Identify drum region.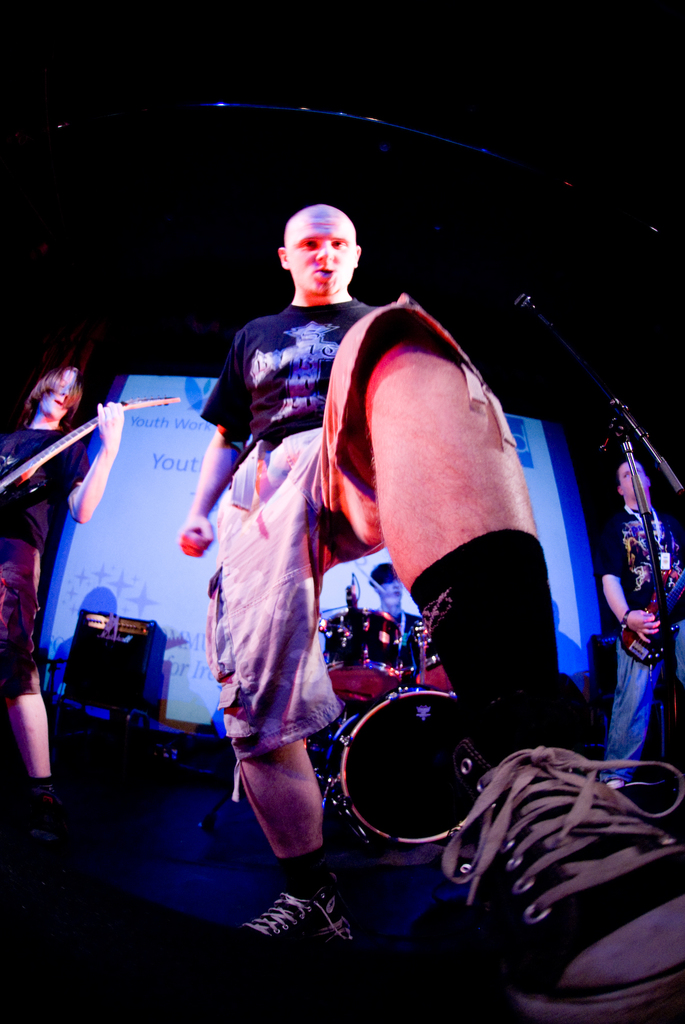
Region: bbox=(321, 606, 405, 702).
